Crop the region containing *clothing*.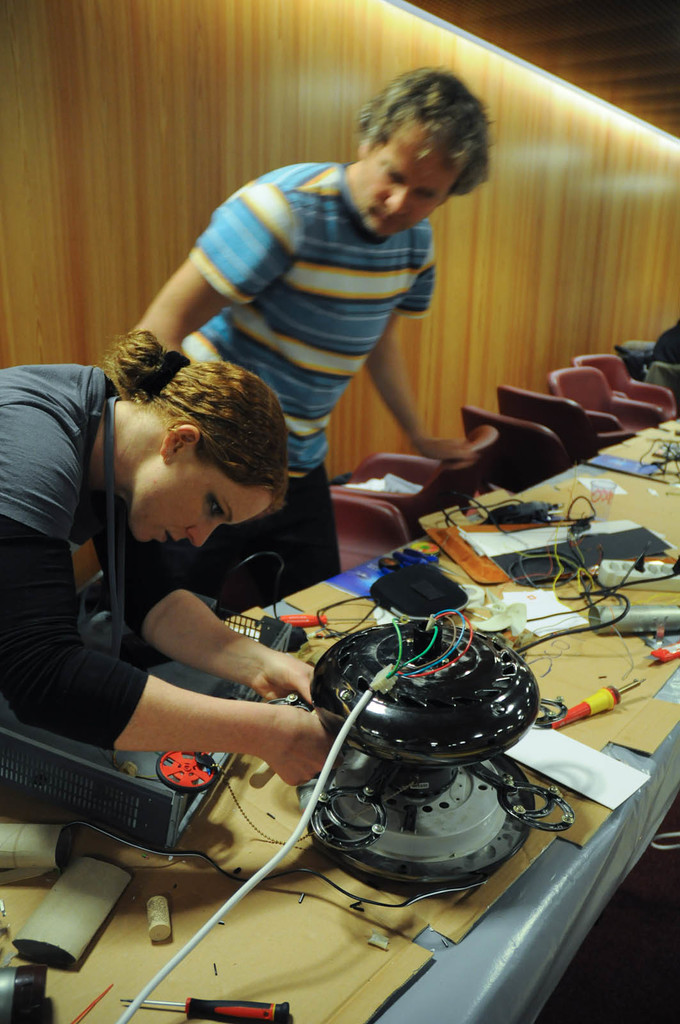
Crop region: [0,349,157,746].
